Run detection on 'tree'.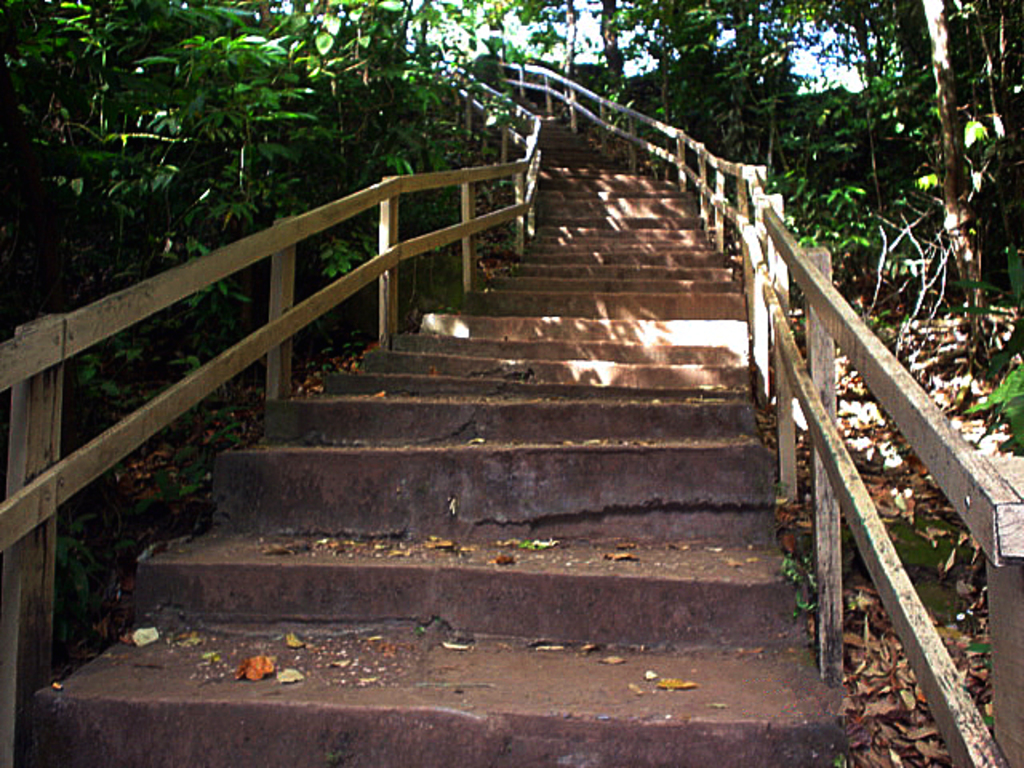
Result: bbox=(896, 0, 1022, 403).
